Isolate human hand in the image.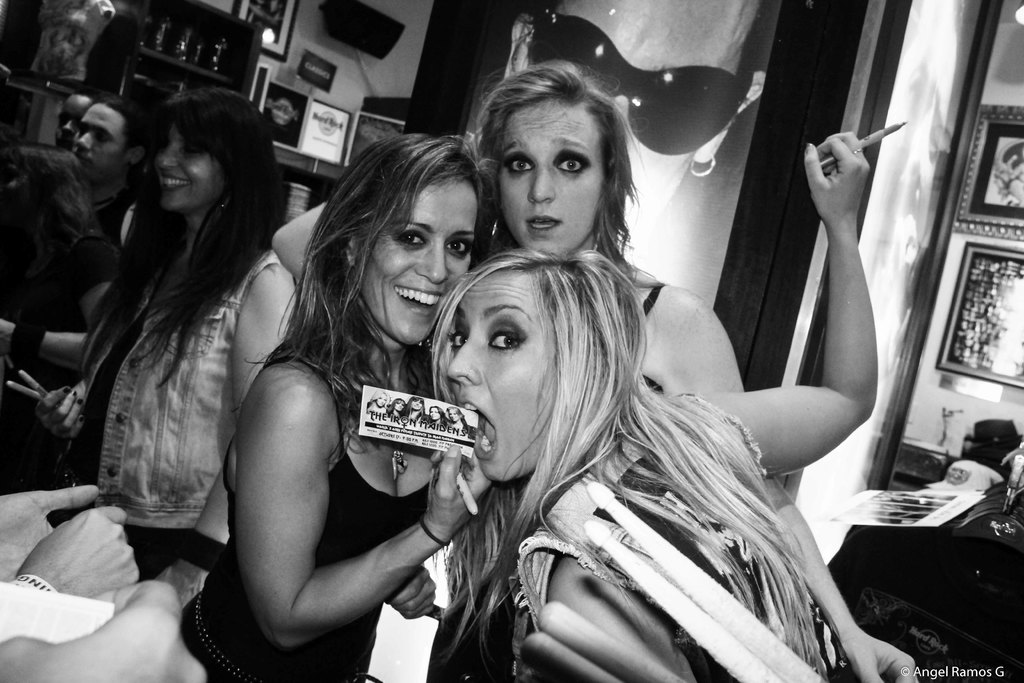
Isolated region: (x1=159, y1=566, x2=207, y2=605).
